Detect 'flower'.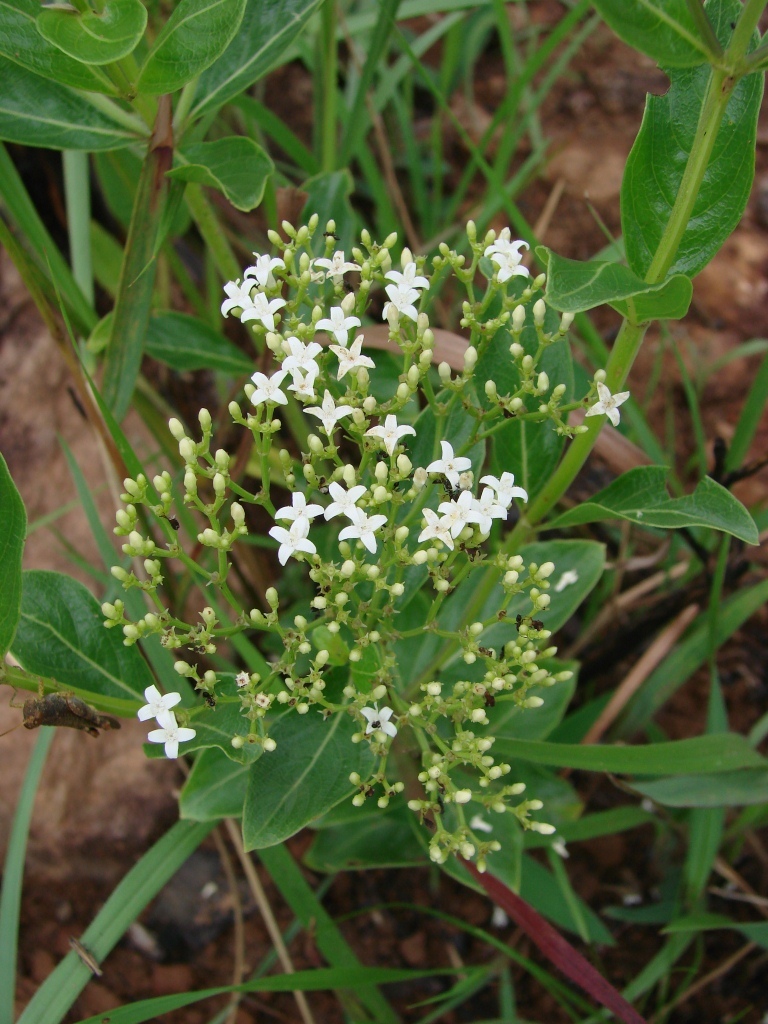
Detected at (266, 515, 319, 570).
